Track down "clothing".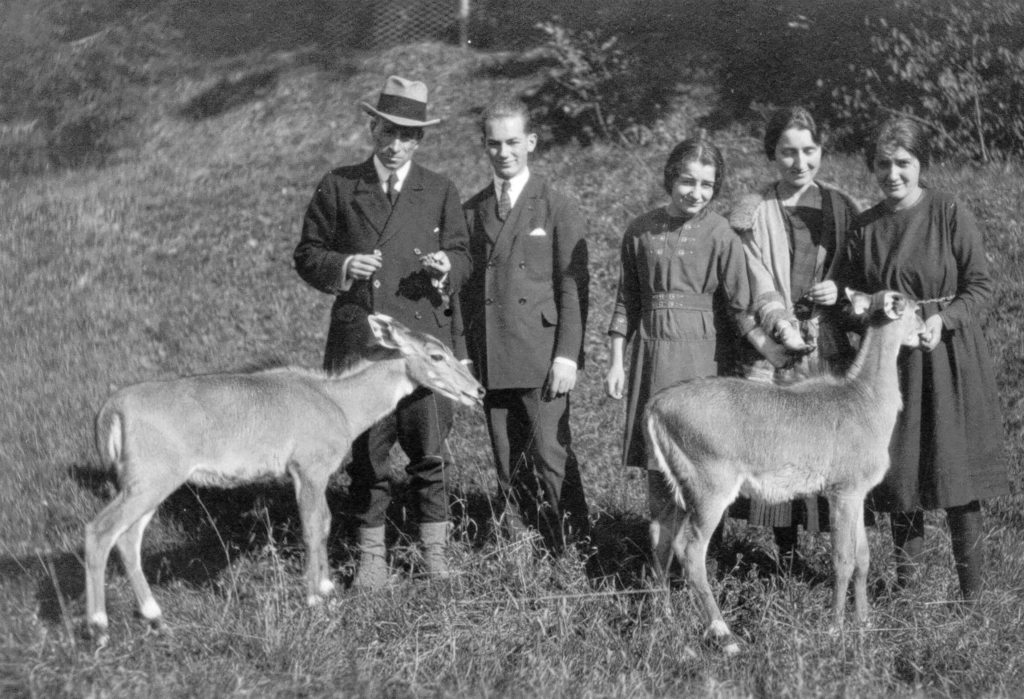
Tracked to box=[293, 147, 474, 527].
